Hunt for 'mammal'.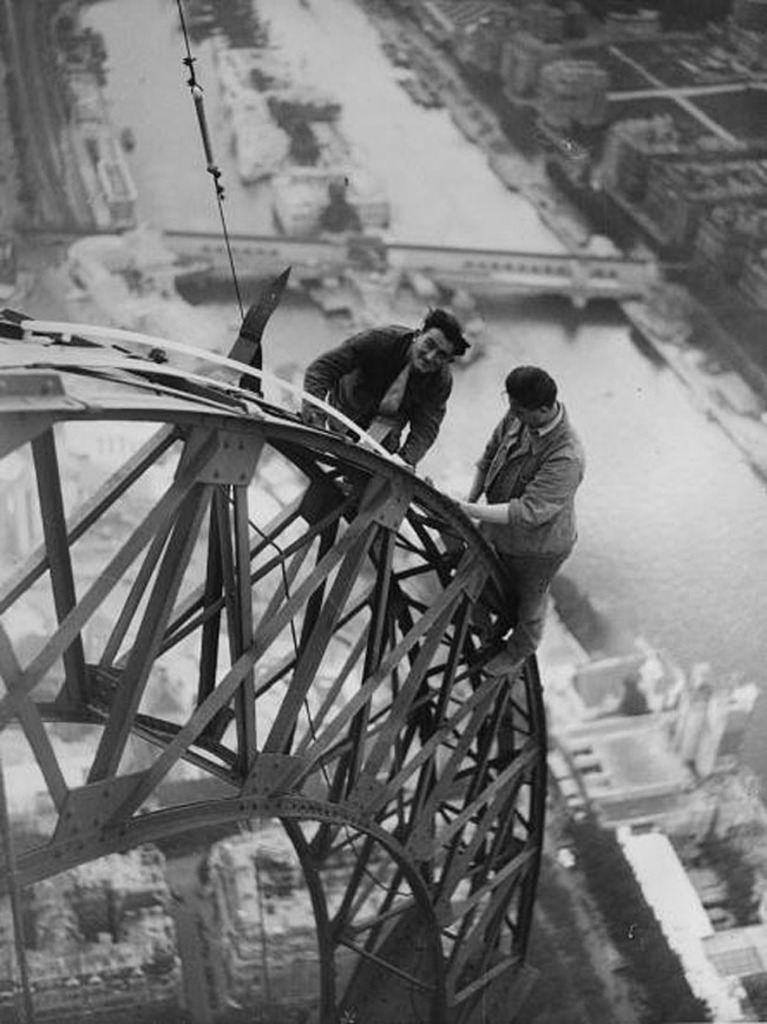
Hunted down at pyautogui.locateOnScreen(448, 357, 581, 676).
